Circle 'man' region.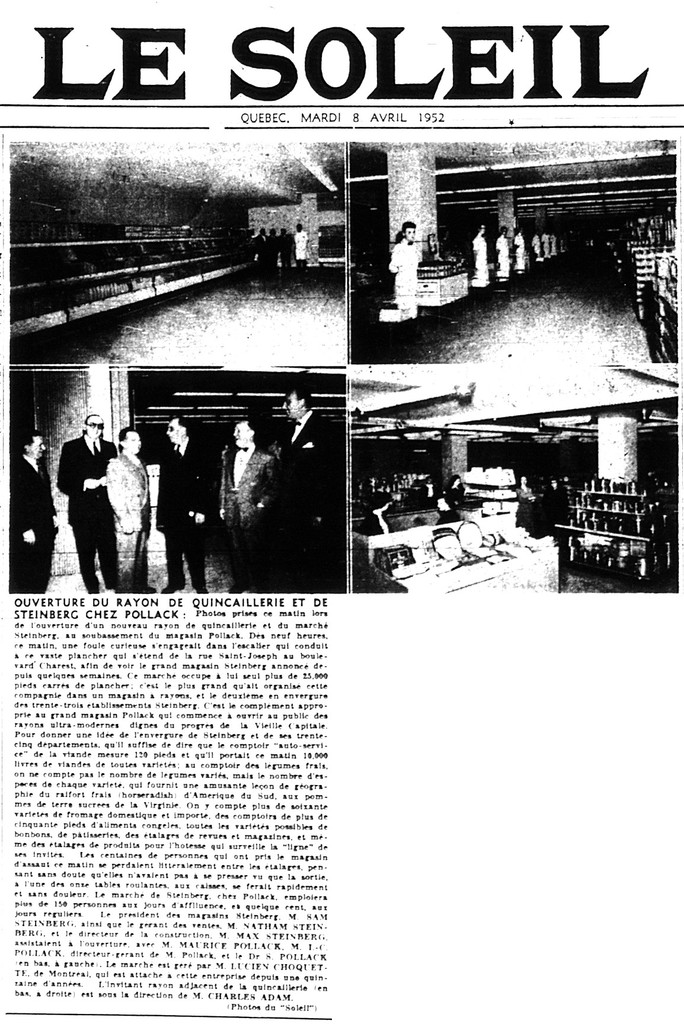
Region: BBox(514, 225, 527, 271).
